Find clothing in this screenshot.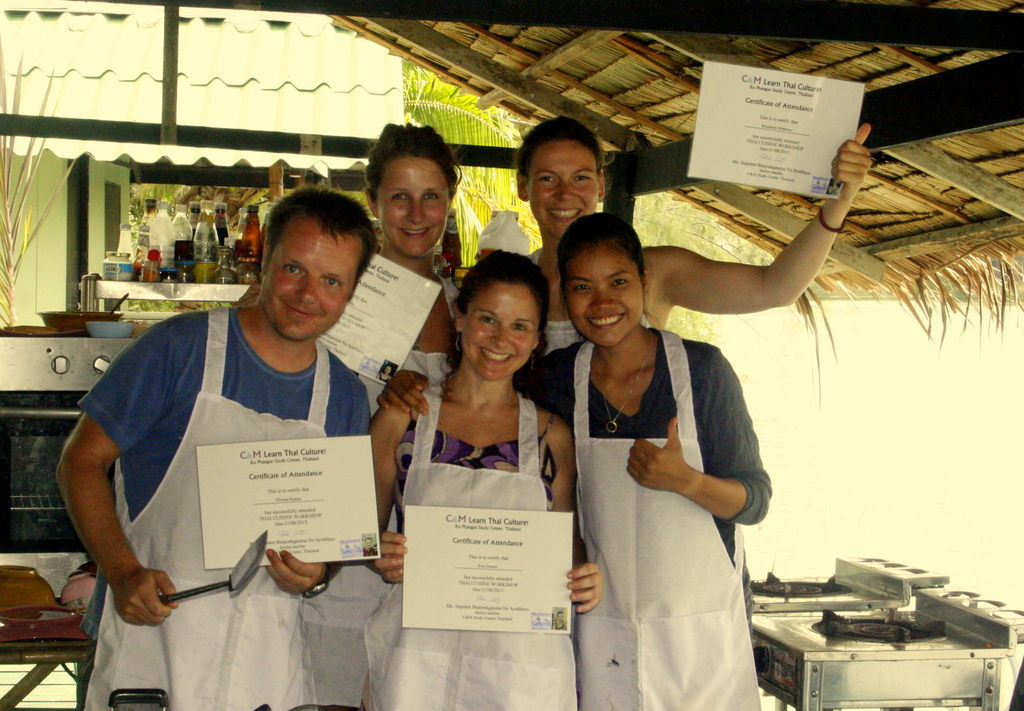
The bounding box for clothing is (515,228,672,403).
